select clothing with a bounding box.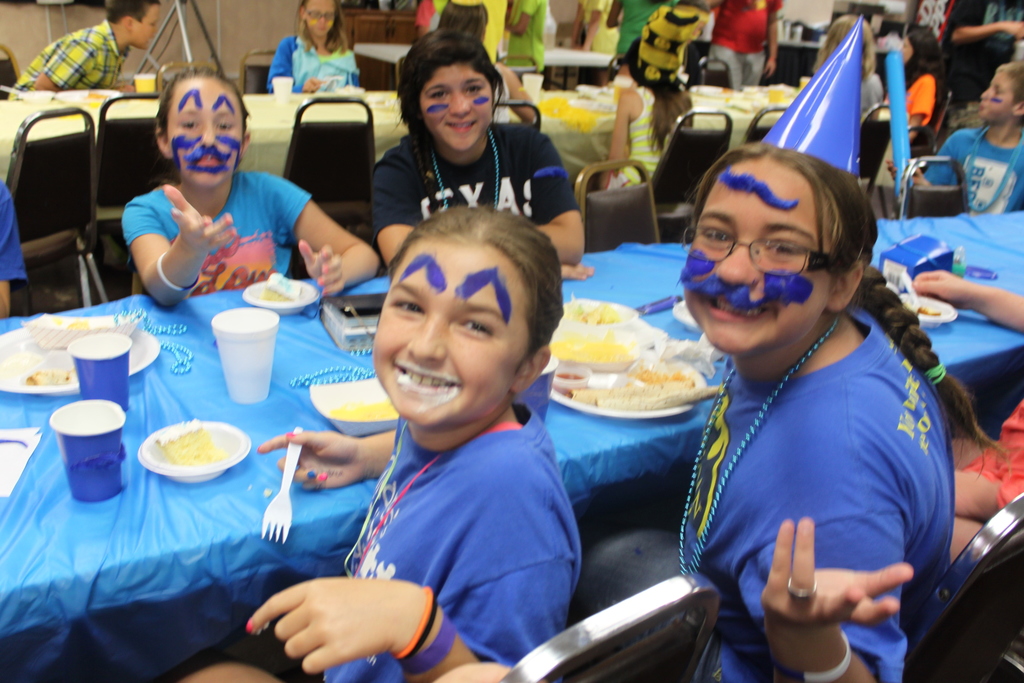
select_region(268, 35, 367, 94).
